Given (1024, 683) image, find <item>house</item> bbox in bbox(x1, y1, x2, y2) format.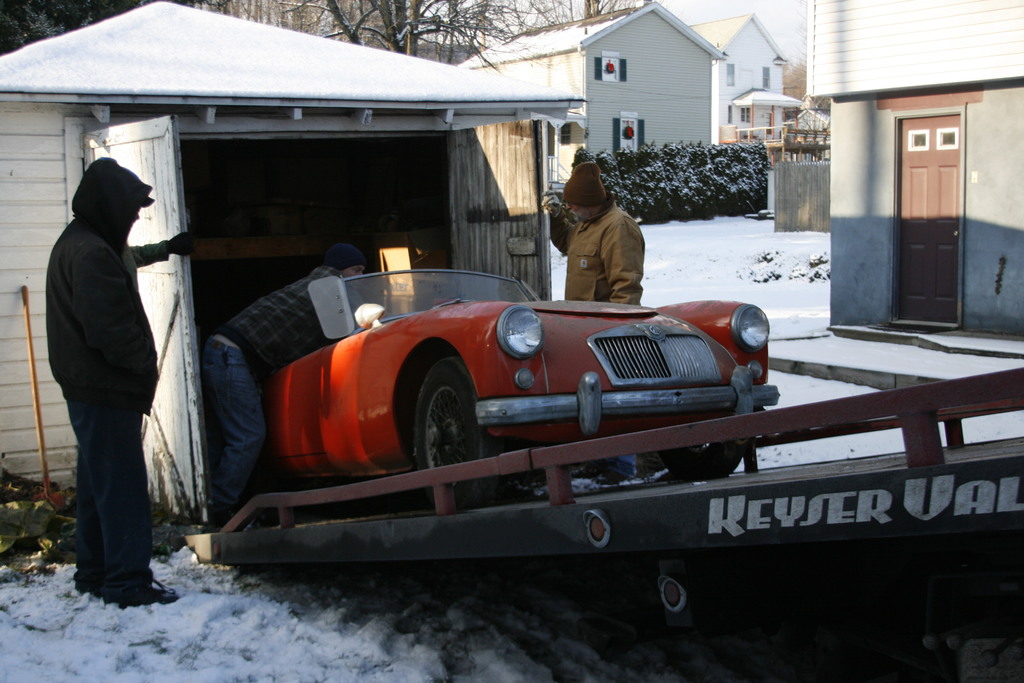
bbox(686, 12, 795, 166).
